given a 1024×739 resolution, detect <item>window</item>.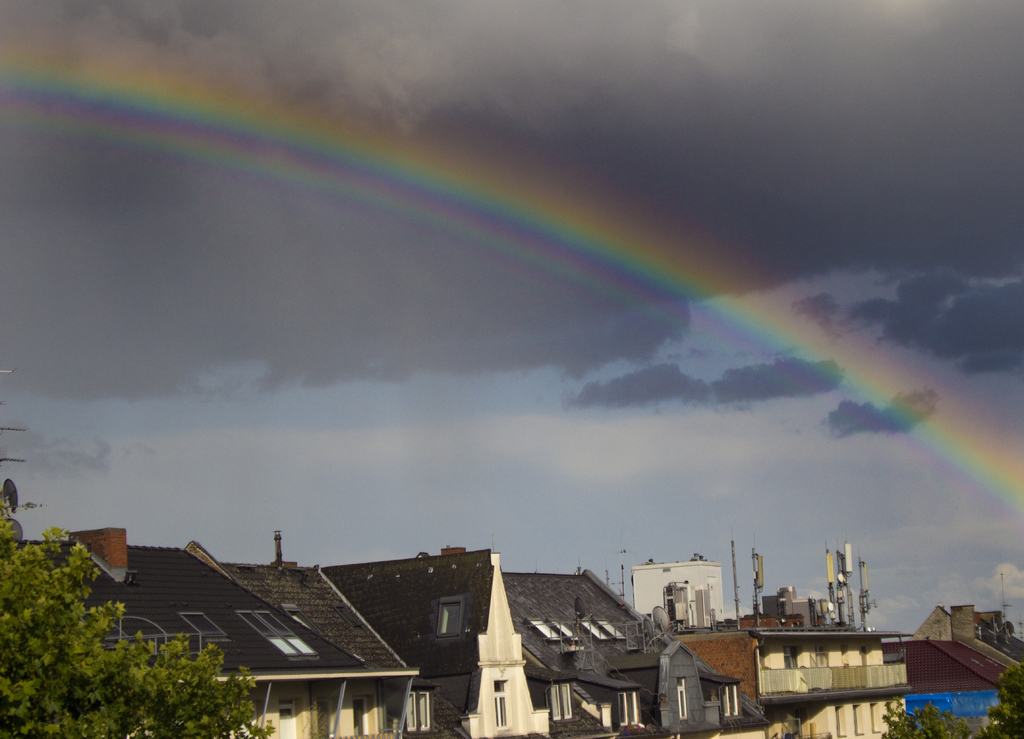
bbox=[678, 676, 692, 720].
